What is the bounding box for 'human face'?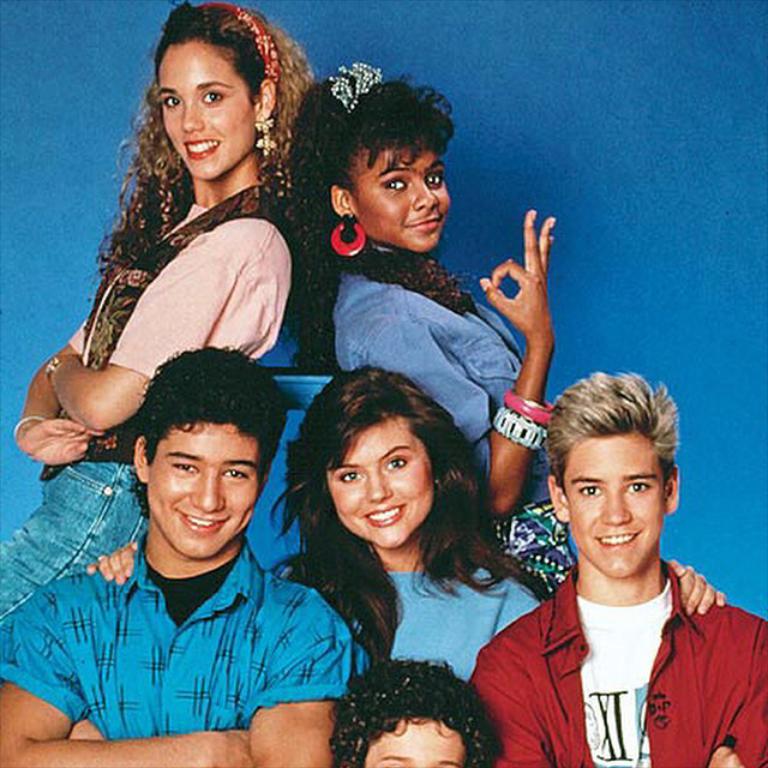
(563, 432, 664, 574).
